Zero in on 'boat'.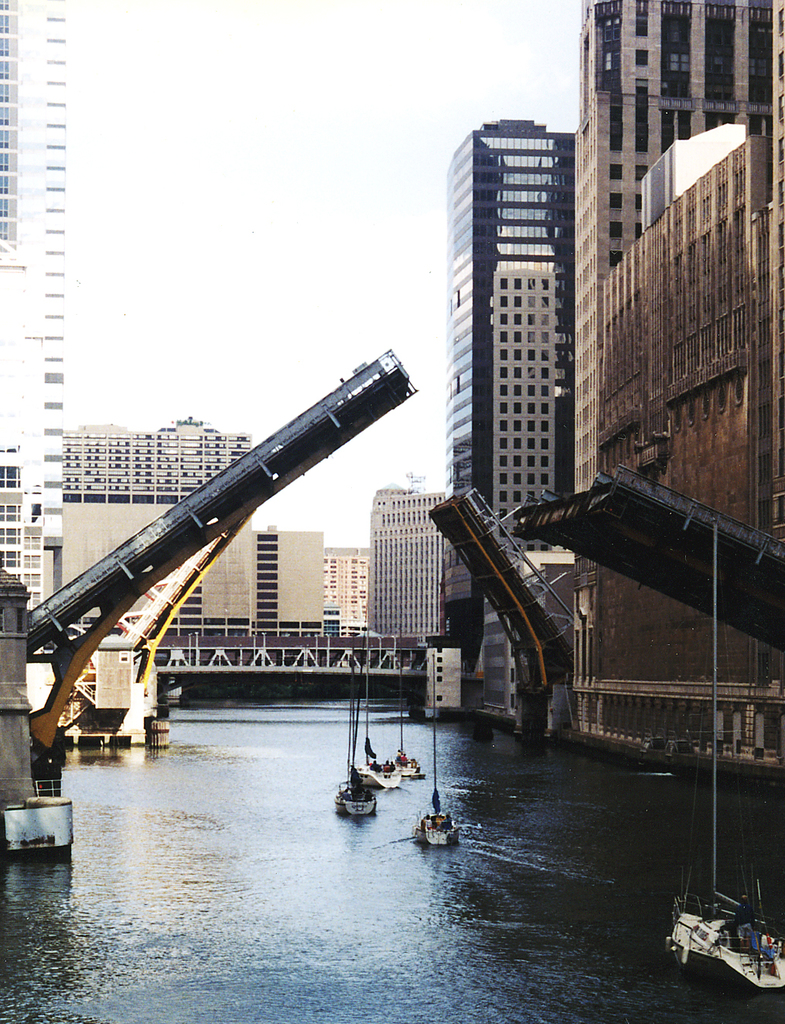
Zeroed in: Rect(357, 658, 402, 794).
